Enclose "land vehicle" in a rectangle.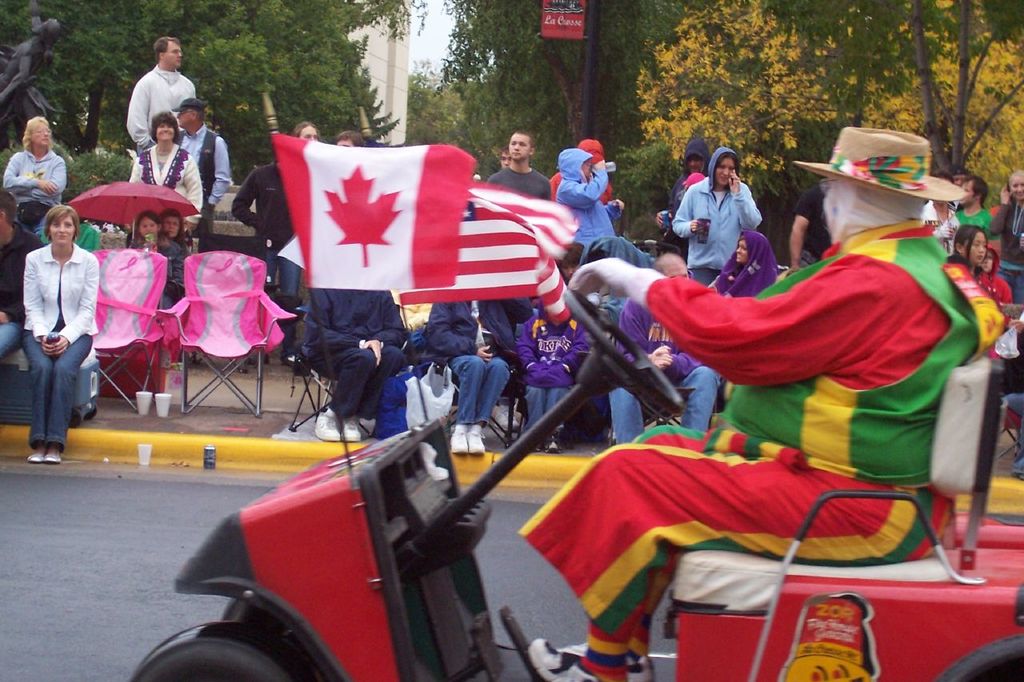
<region>118, 217, 1023, 681</region>.
